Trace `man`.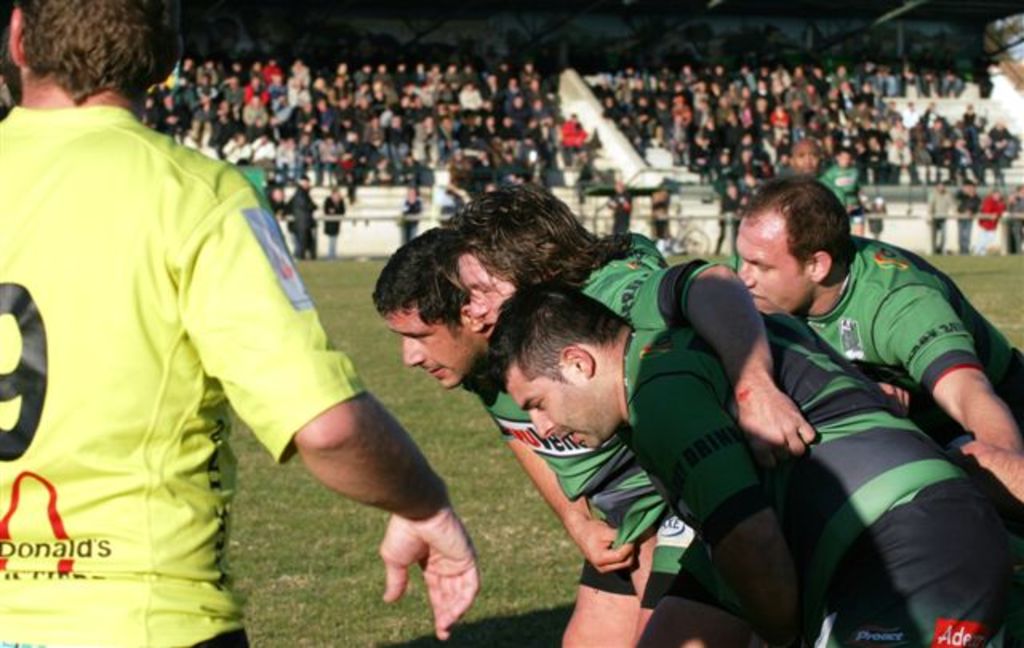
Traced to 731:176:1022:509.
